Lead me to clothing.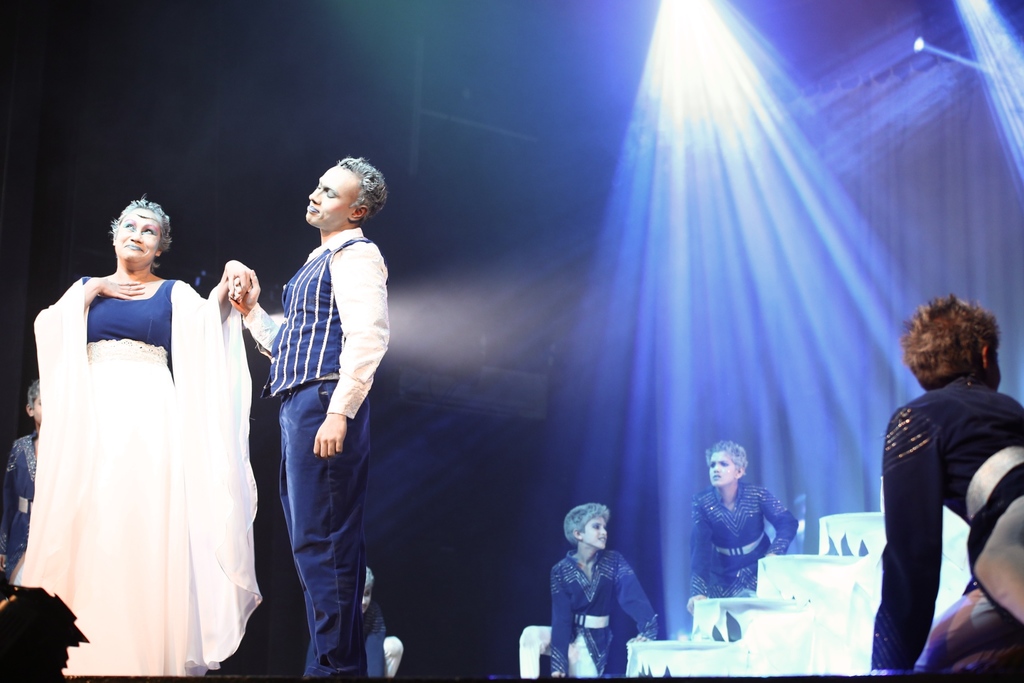
Lead to bbox=[881, 367, 1023, 682].
